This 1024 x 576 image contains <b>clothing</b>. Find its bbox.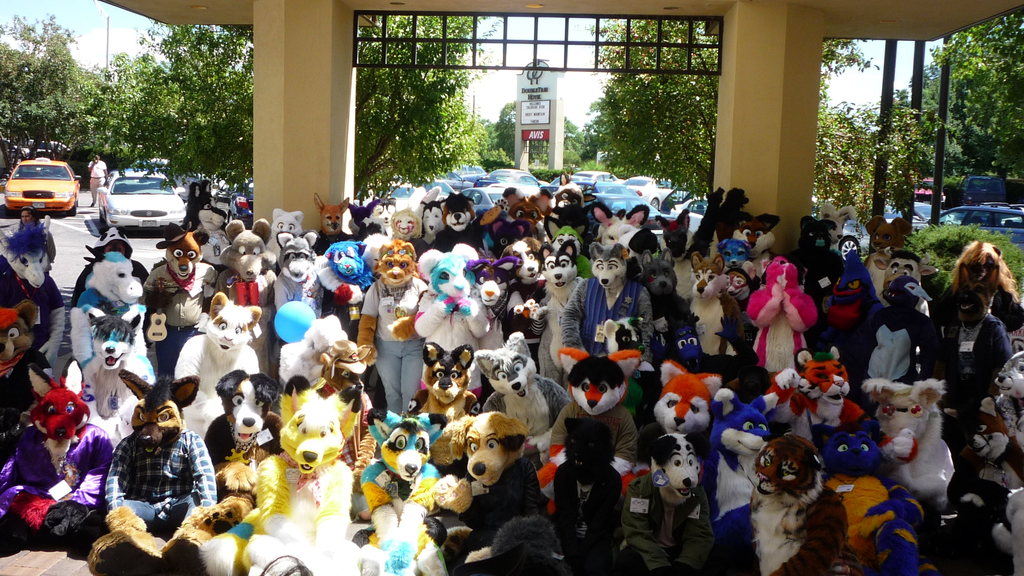
pyautogui.locateOnScreen(559, 274, 655, 353).
